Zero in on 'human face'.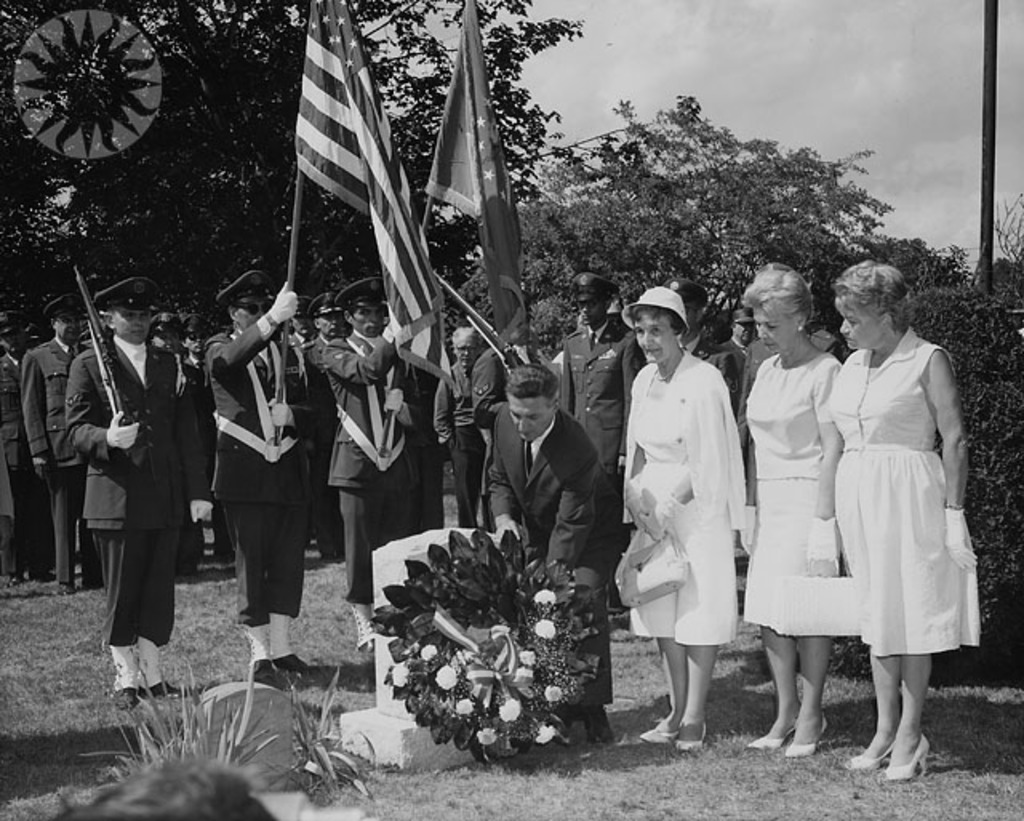
Zeroed in: 507/395/554/432.
